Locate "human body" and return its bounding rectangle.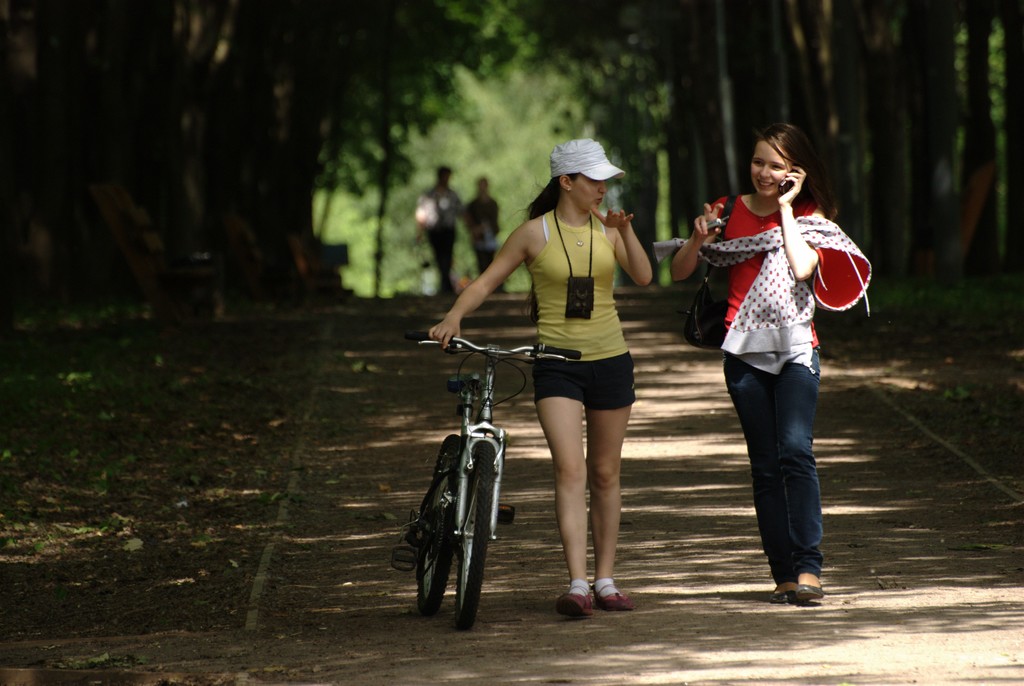
666 164 875 616.
